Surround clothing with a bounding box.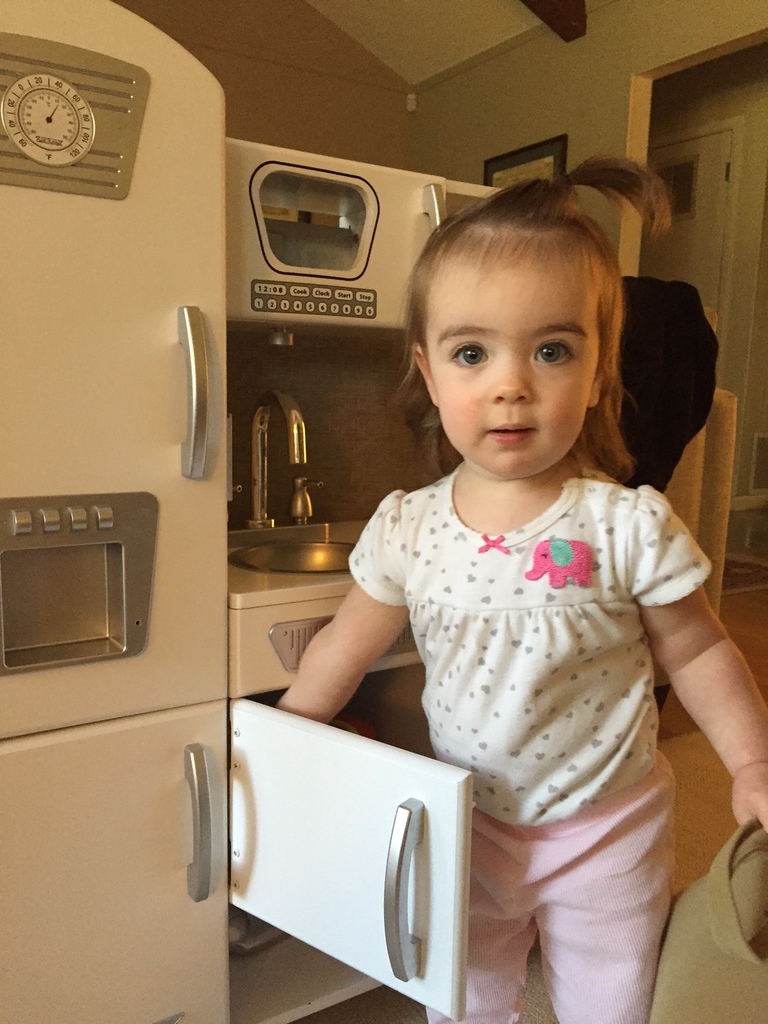
BBox(621, 275, 729, 486).
